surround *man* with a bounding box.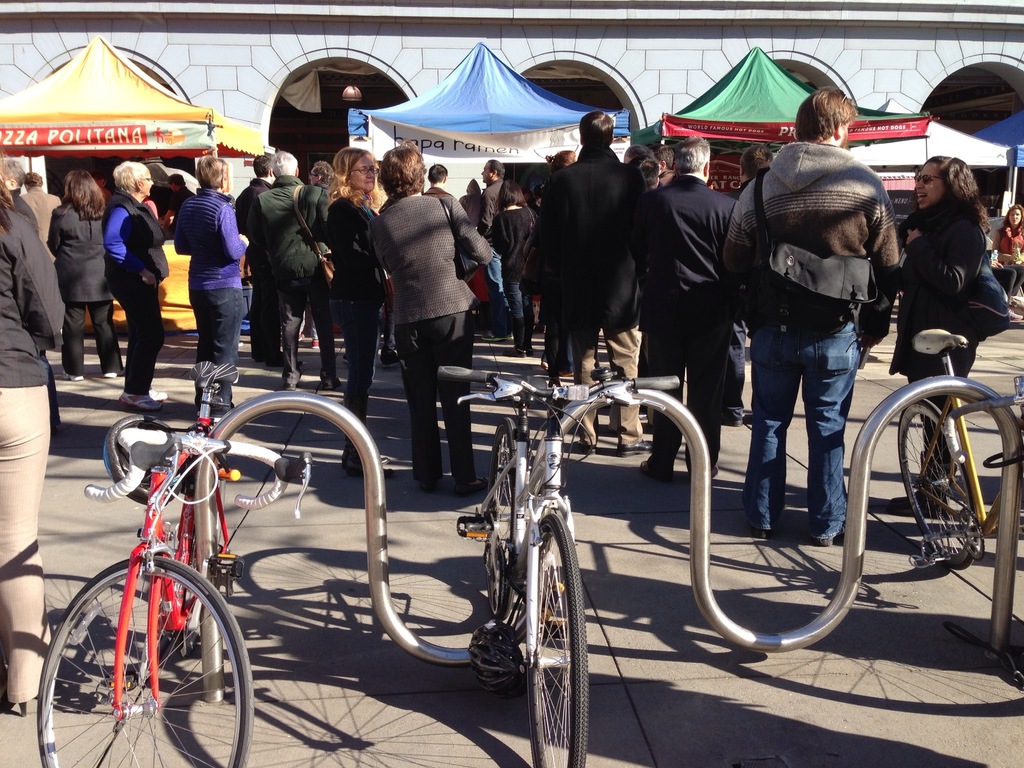
[421, 156, 462, 196].
